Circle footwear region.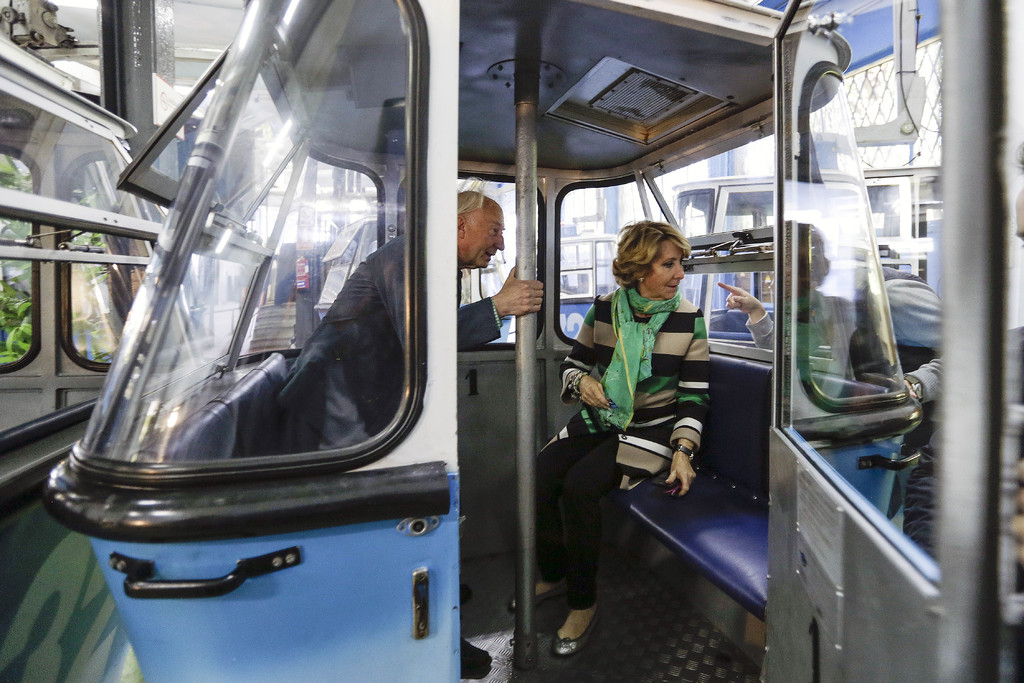
Region: region(509, 577, 564, 609).
